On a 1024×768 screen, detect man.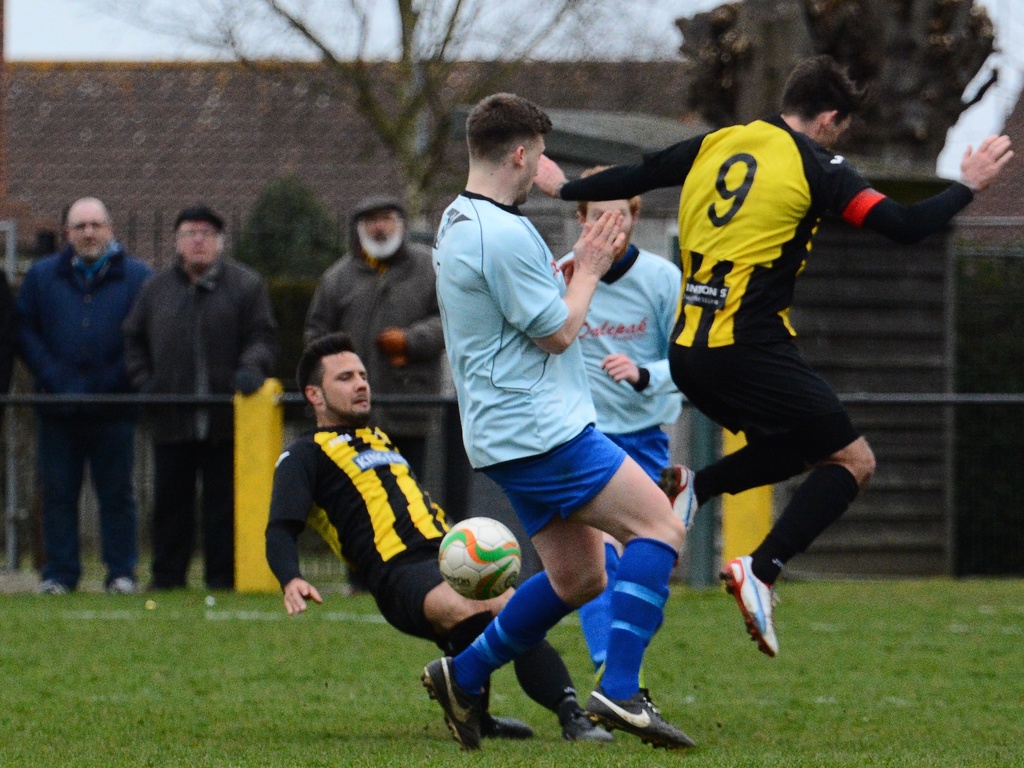
rect(3, 189, 156, 596).
